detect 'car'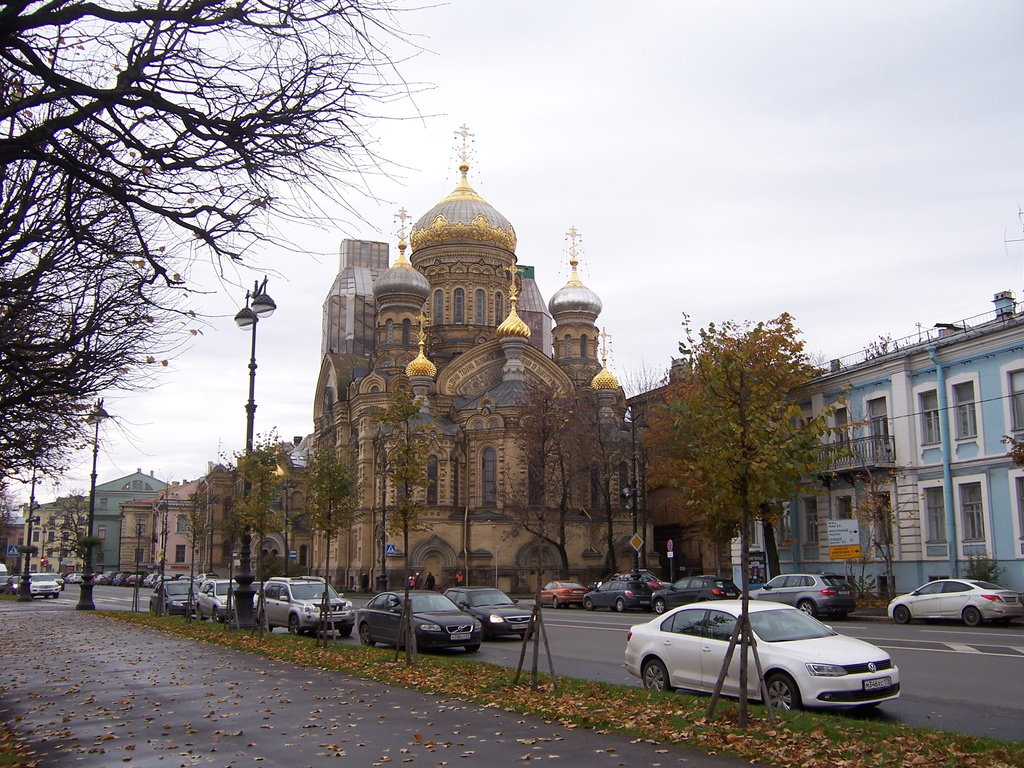
<box>624,590,904,714</box>
